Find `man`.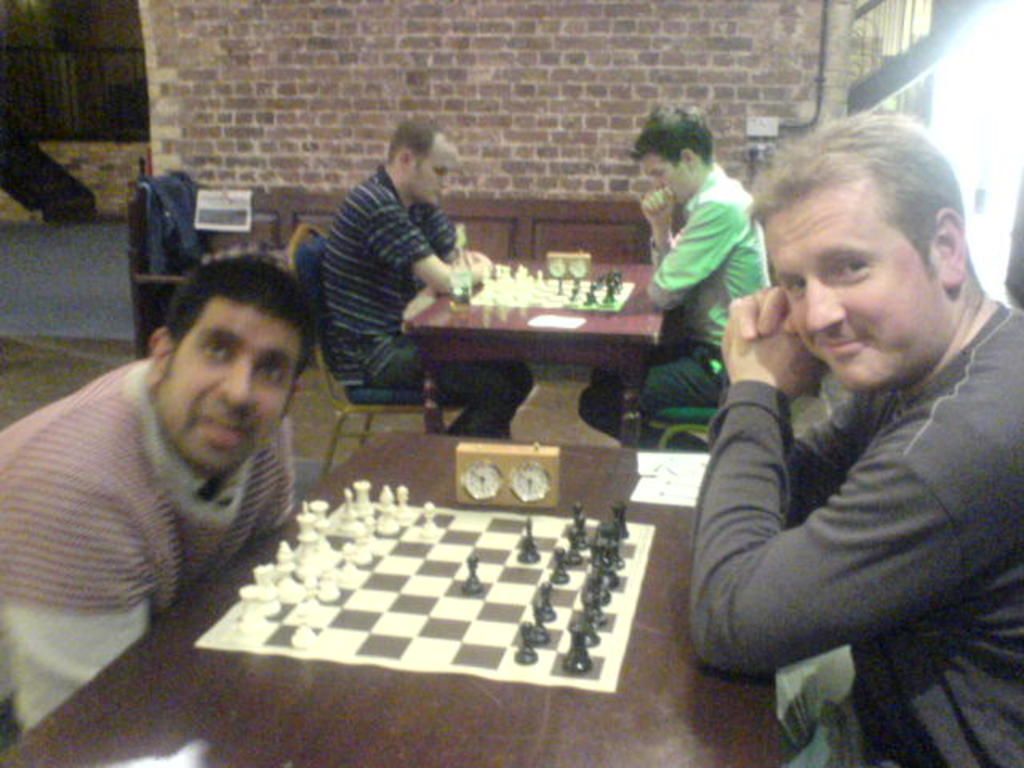
[640, 98, 771, 413].
